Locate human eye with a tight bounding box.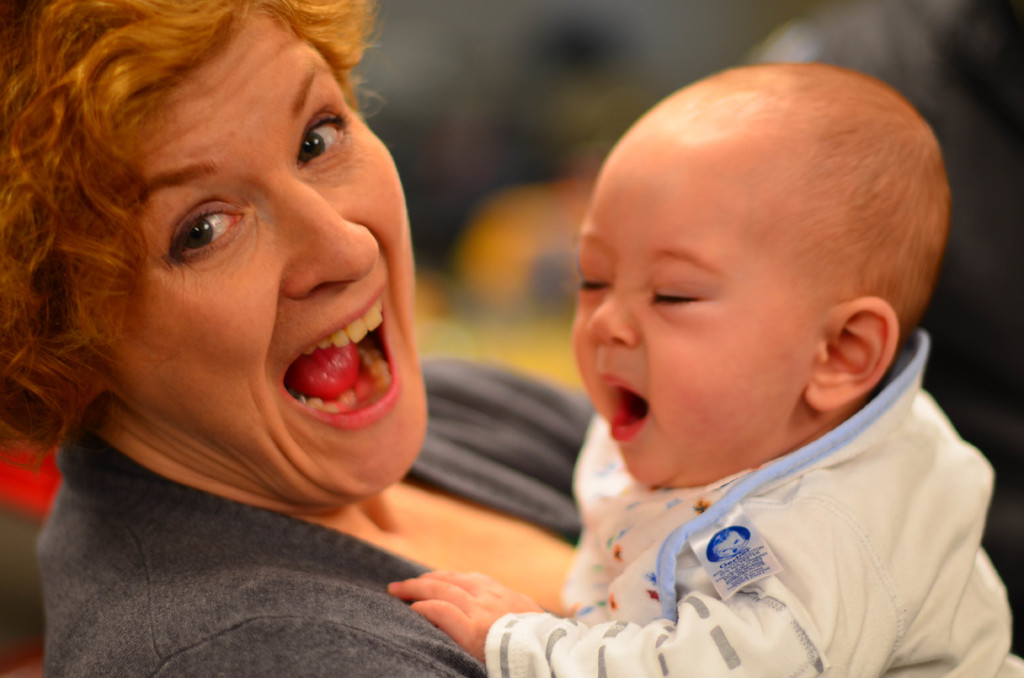
570,256,618,301.
